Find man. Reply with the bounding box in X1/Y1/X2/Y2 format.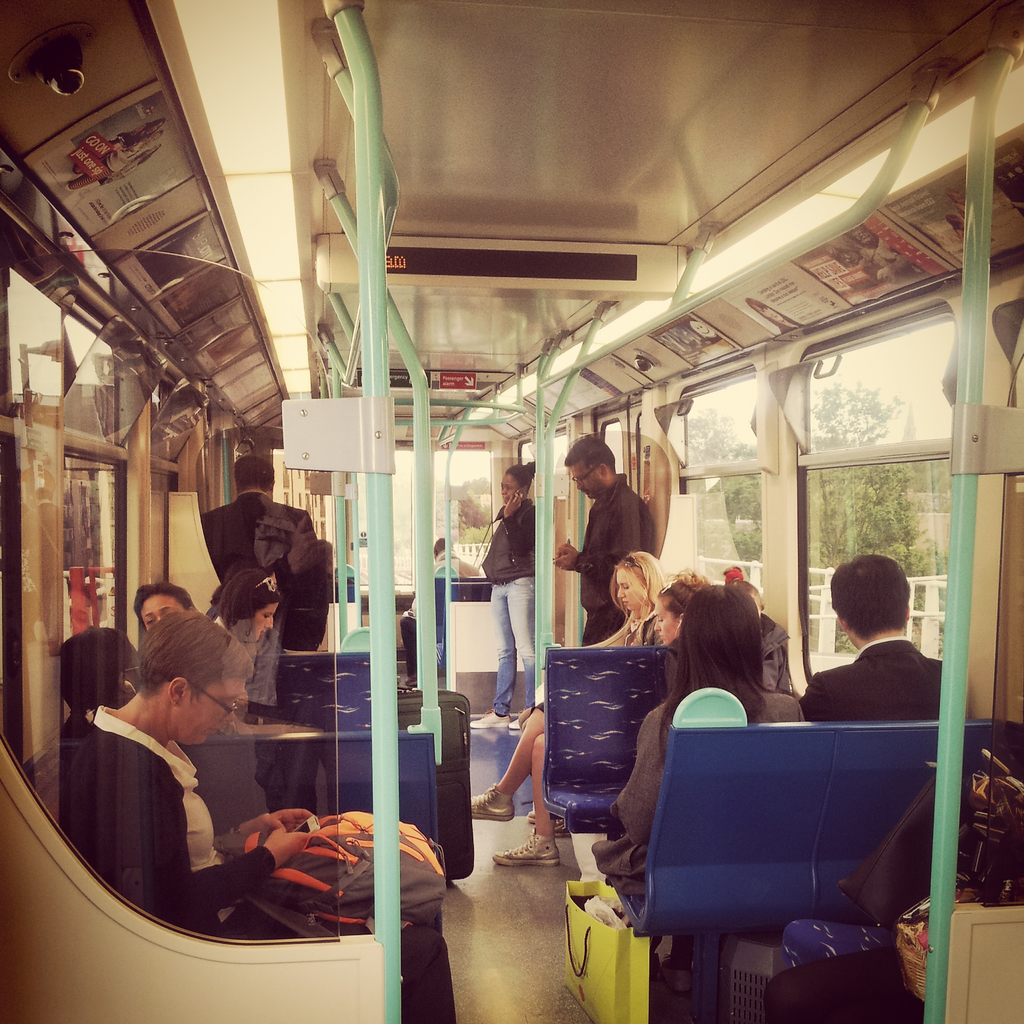
550/434/655/645.
